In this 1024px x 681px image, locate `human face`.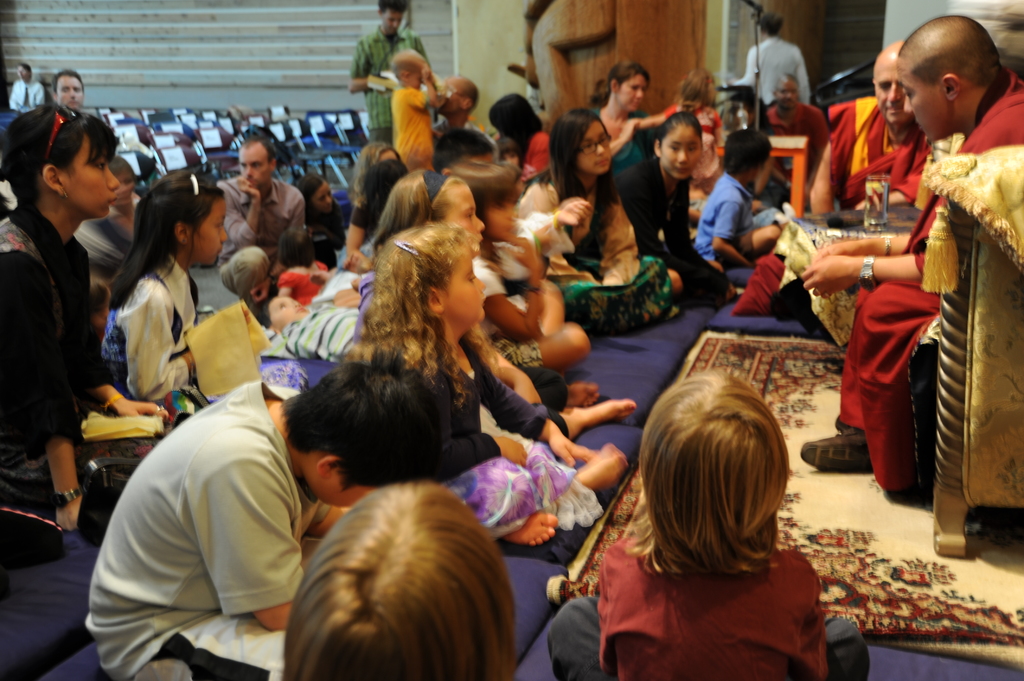
Bounding box: {"x1": 442, "y1": 82, "x2": 465, "y2": 111}.
